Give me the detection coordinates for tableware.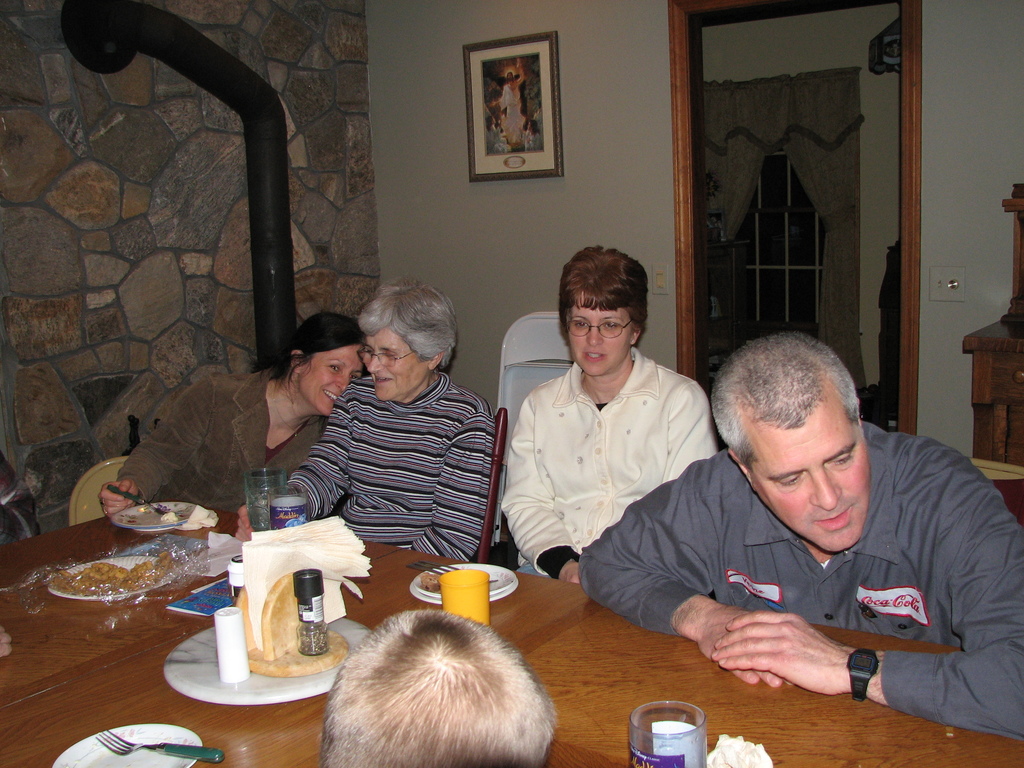
bbox=[408, 558, 520, 602].
